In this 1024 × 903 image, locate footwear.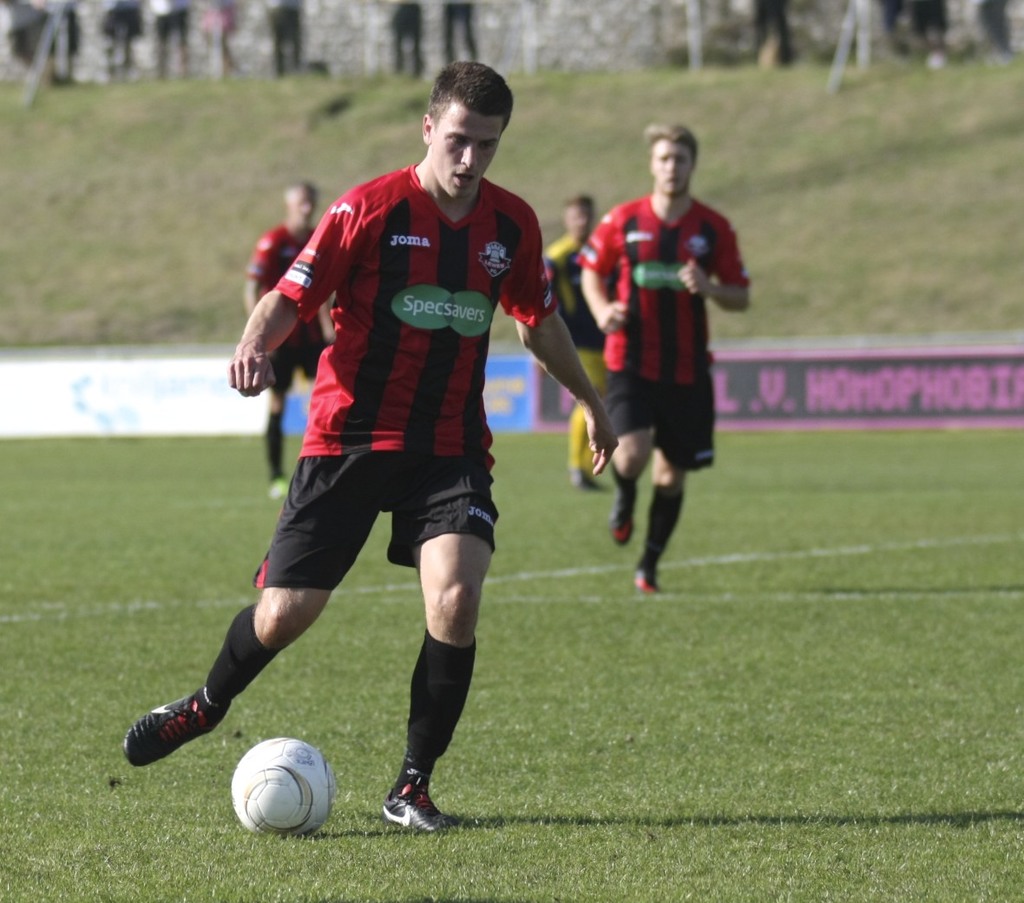
Bounding box: select_region(384, 759, 454, 835).
